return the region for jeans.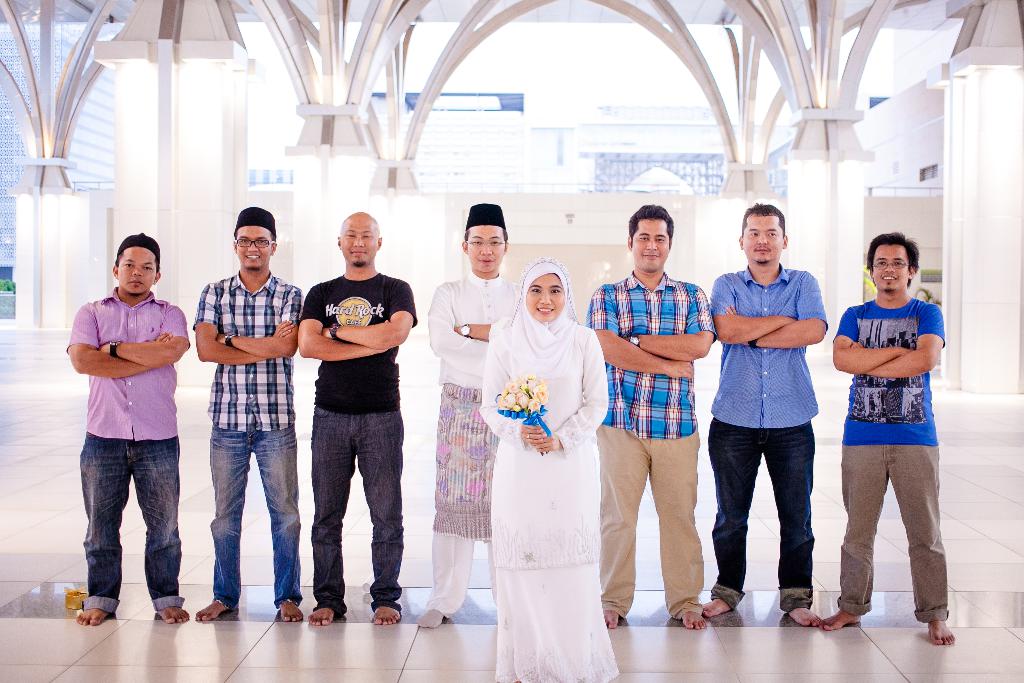
box(706, 418, 816, 609).
